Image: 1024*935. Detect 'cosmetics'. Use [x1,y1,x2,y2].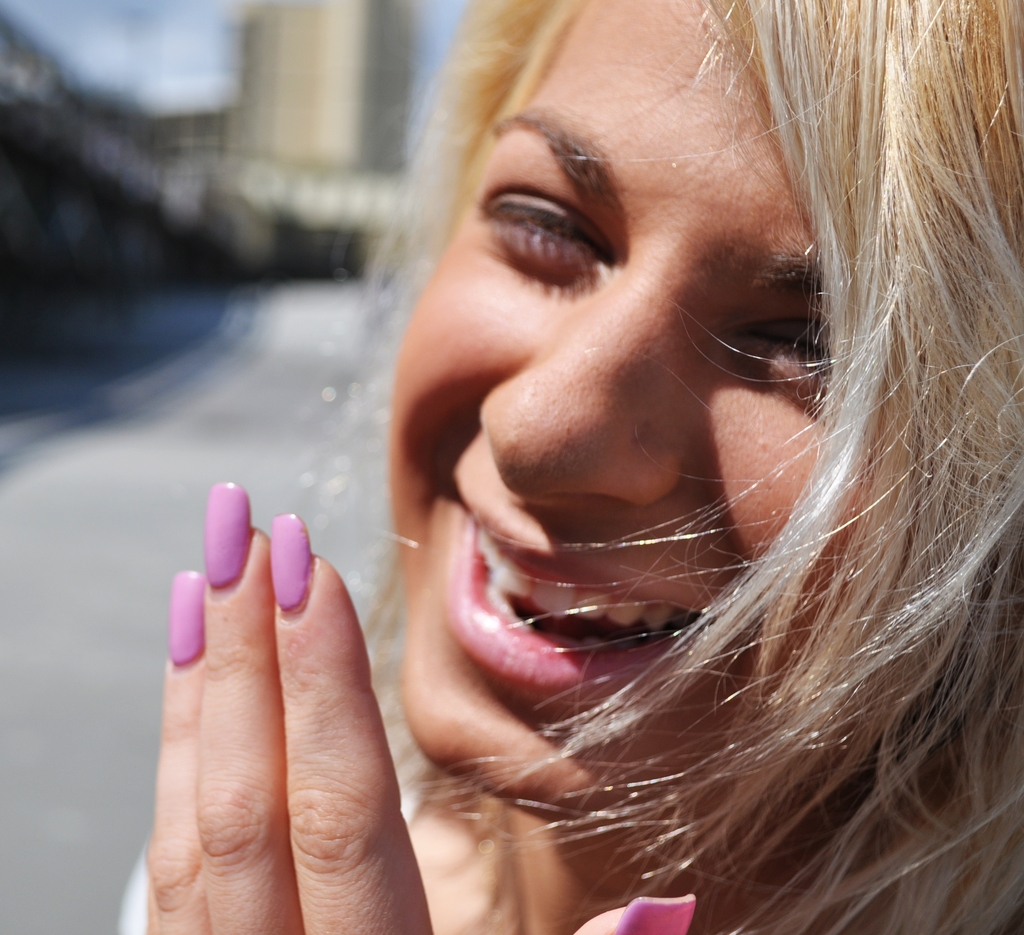
[266,506,319,619].
